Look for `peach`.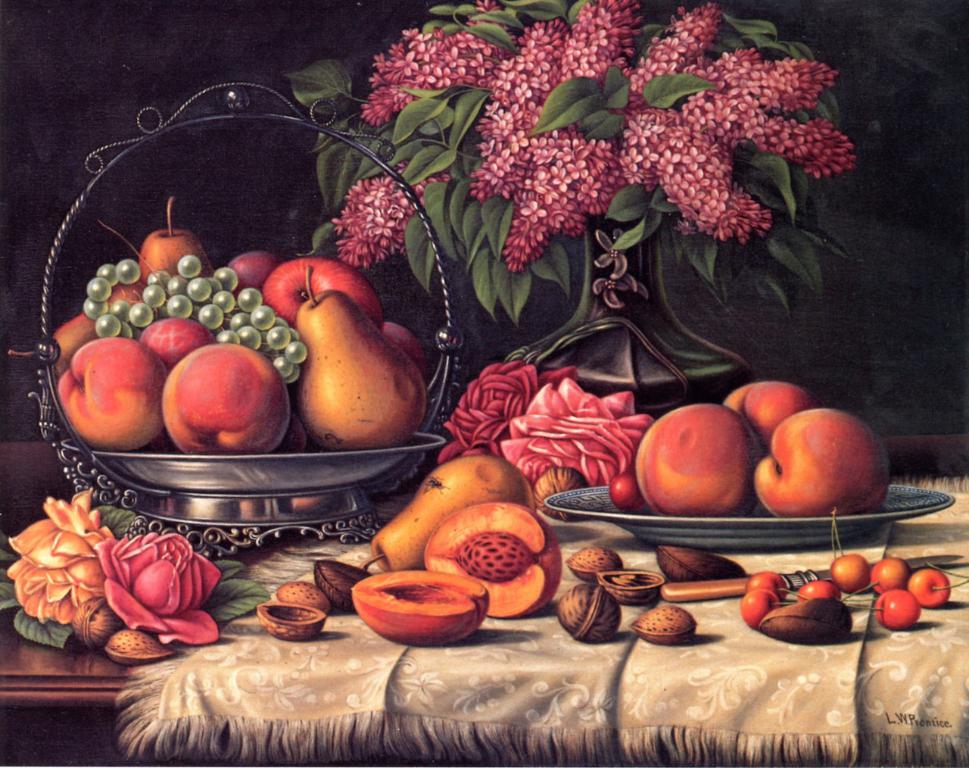
Found: locate(750, 413, 893, 515).
